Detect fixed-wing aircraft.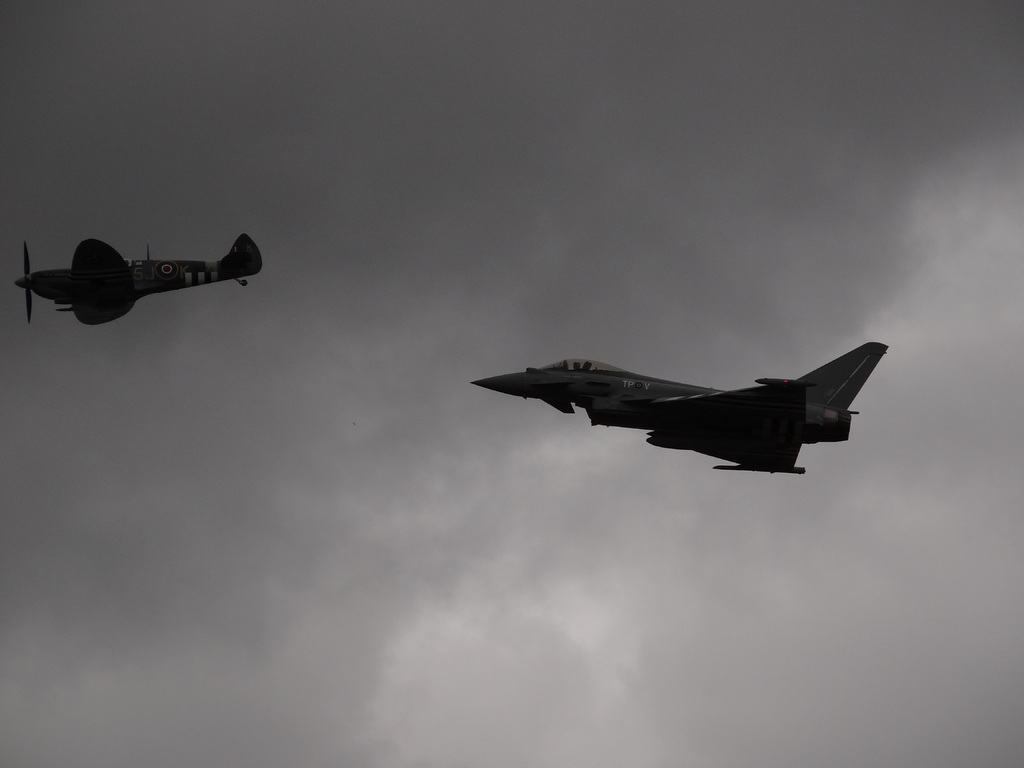
Detected at detection(467, 335, 893, 484).
